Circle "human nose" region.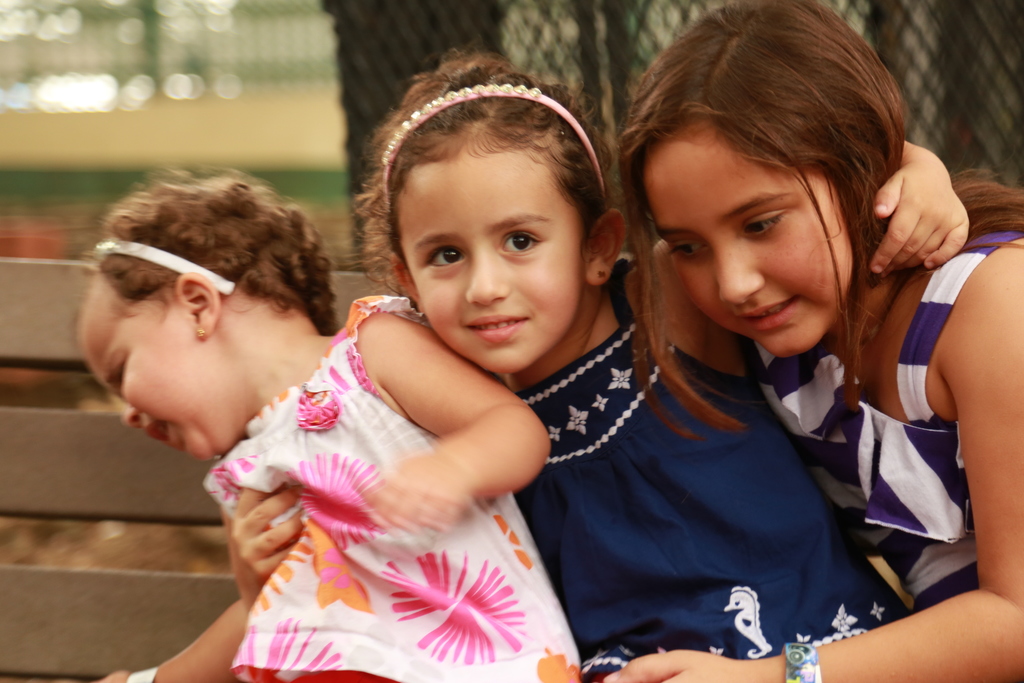
Region: <box>717,245,767,304</box>.
